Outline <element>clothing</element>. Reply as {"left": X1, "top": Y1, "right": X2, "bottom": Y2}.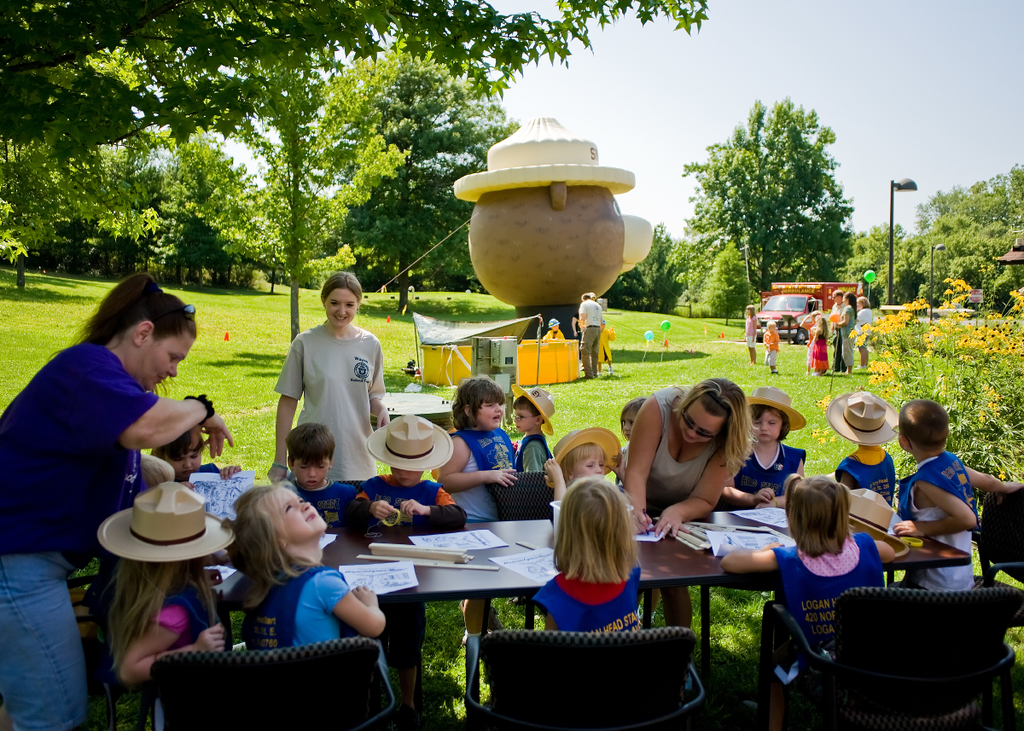
{"left": 189, "top": 455, "right": 261, "bottom": 528}.
